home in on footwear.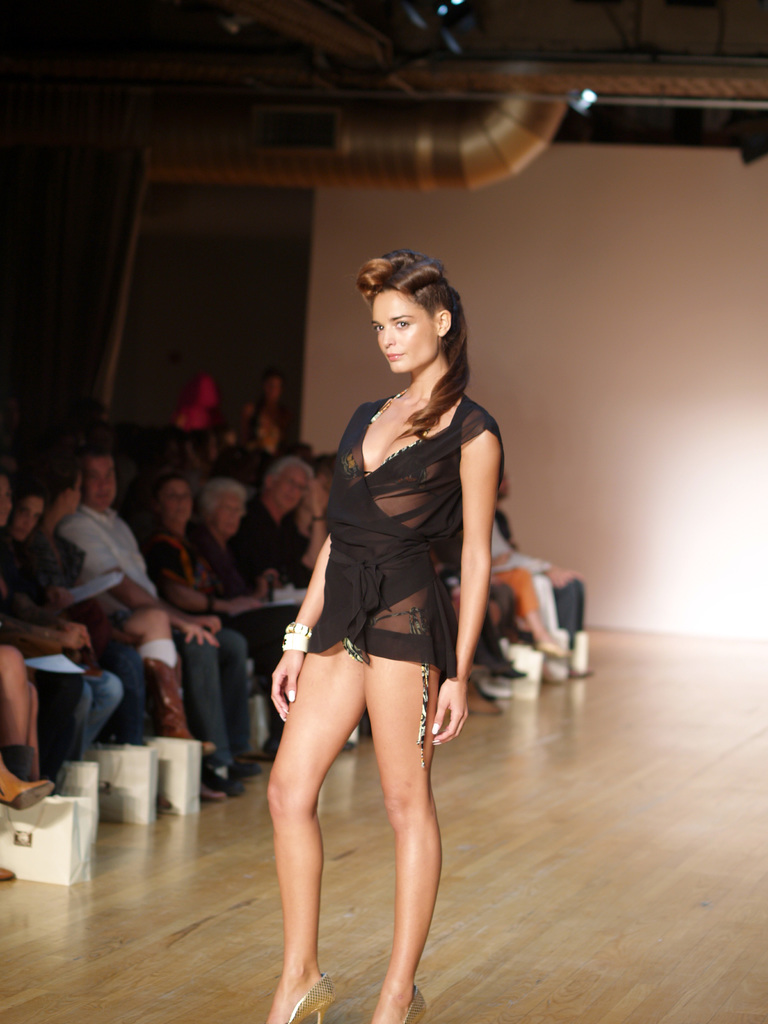
Homed in at {"x1": 469, "y1": 637, "x2": 527, "y2": 678}.
